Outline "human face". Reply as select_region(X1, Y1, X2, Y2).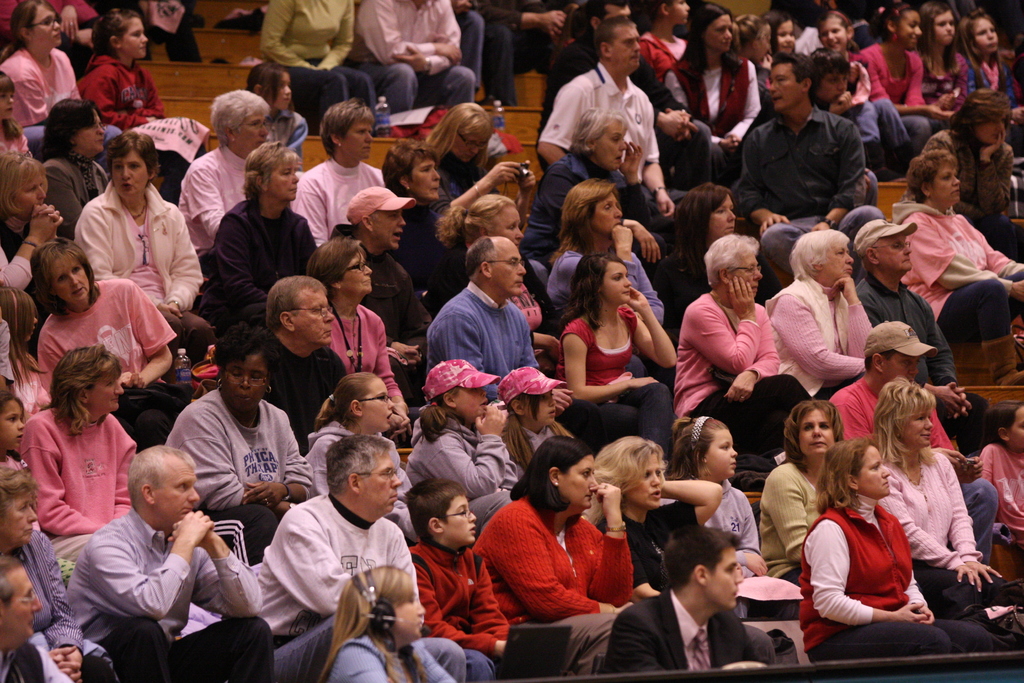
select_region(292, 289, 334, 347).
